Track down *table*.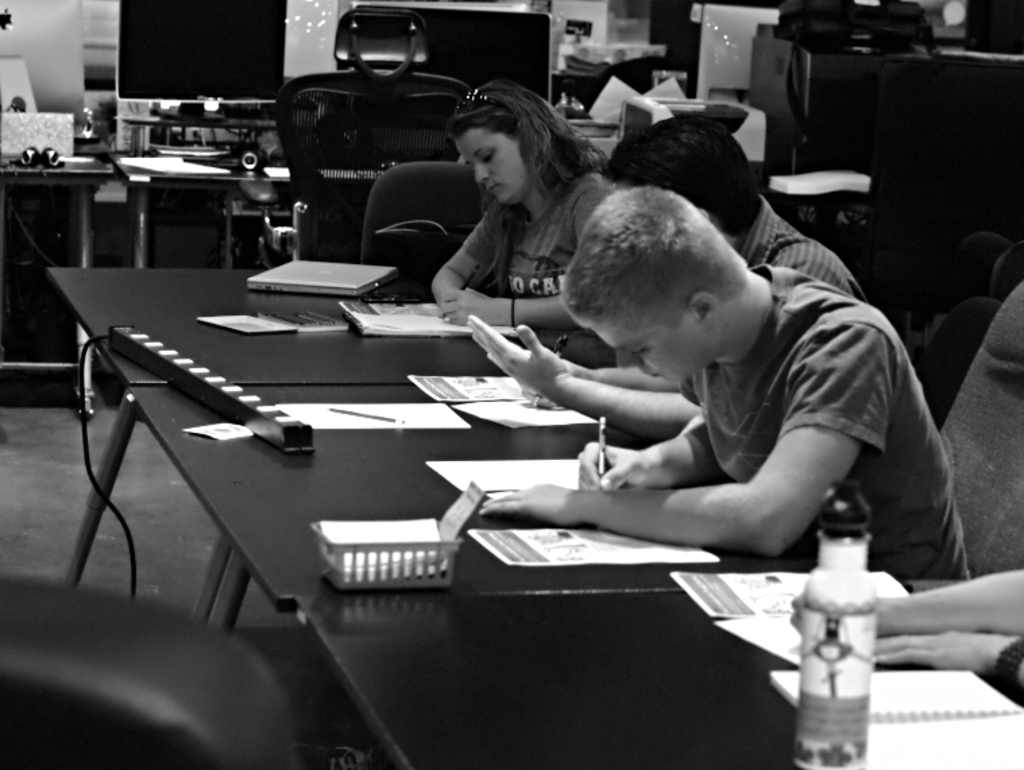
Tracked to l=3, t=147, r=116, b=418.
